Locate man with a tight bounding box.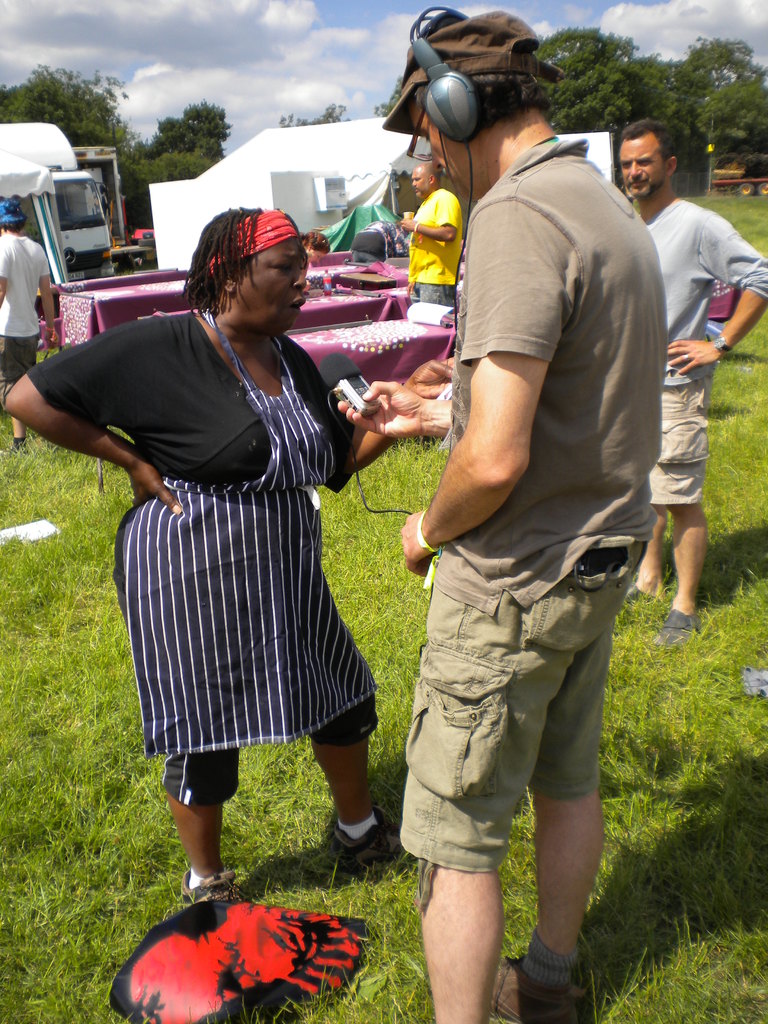
{"left": 392, "top": 155, "right": 462, "bottom": 307}.
